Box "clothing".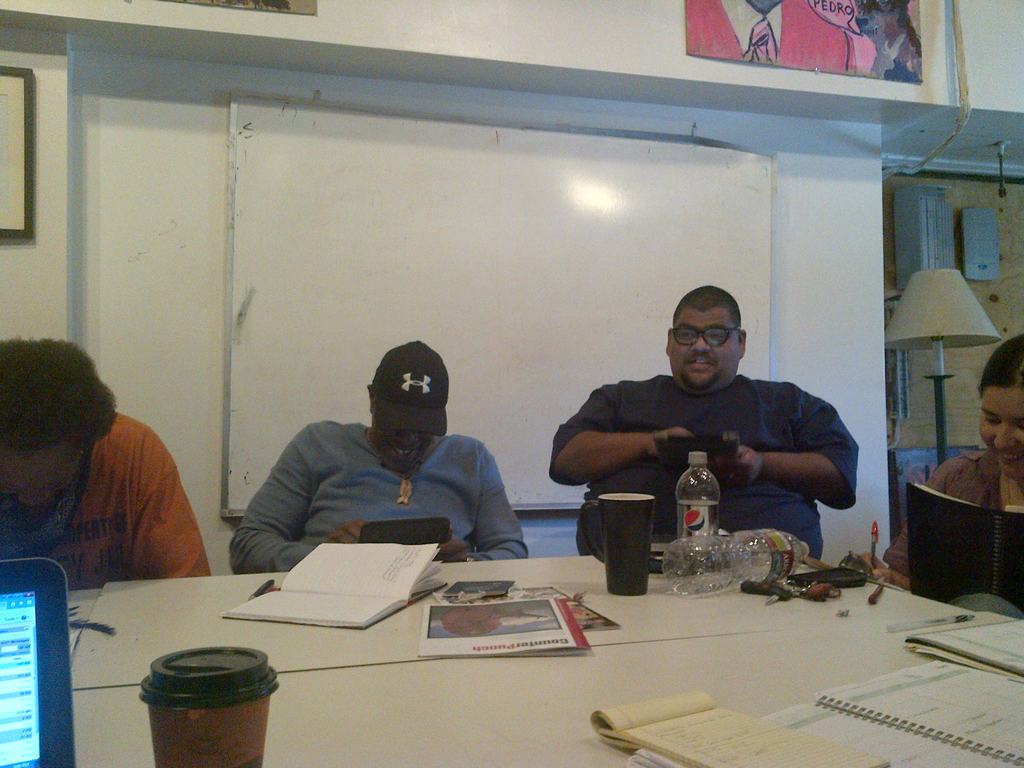
locate(560, 335, 864, 563).
